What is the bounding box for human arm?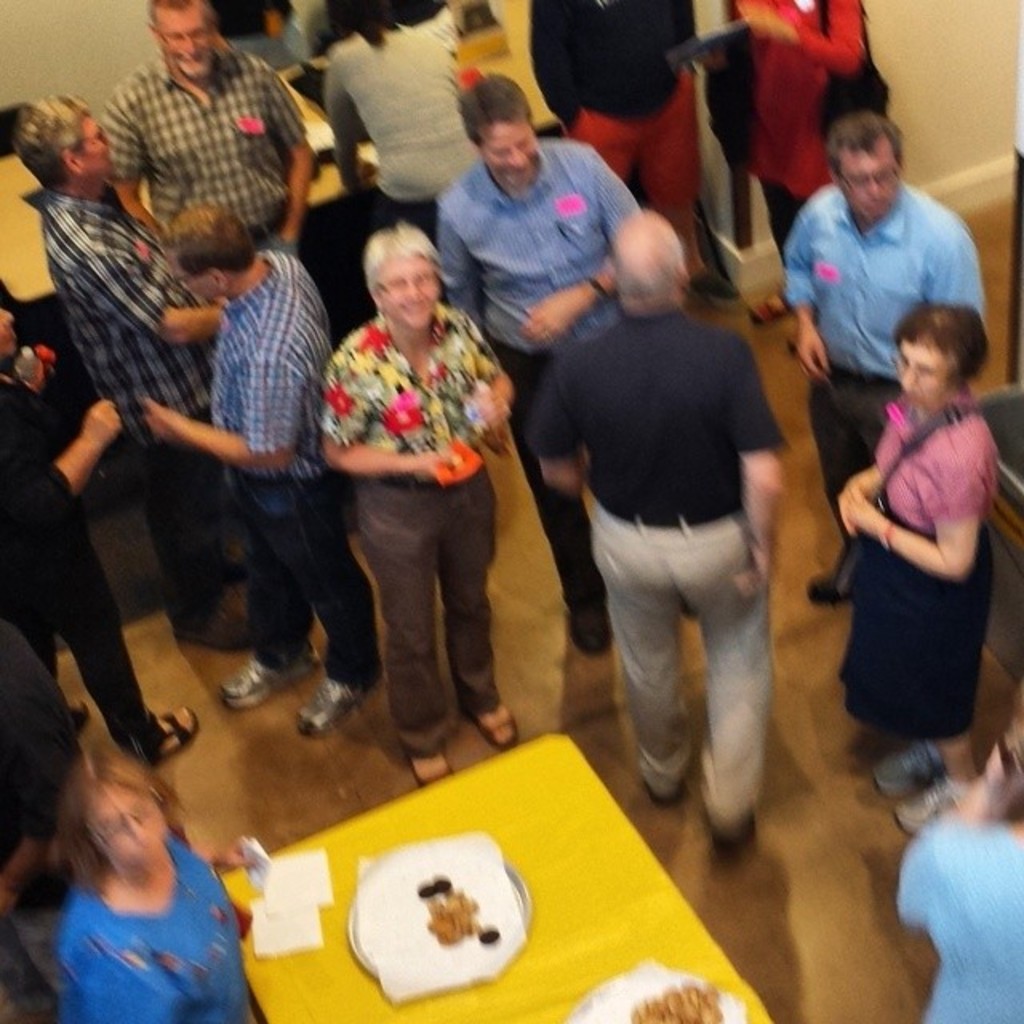
bbox=(910, 226, 990, 358).
